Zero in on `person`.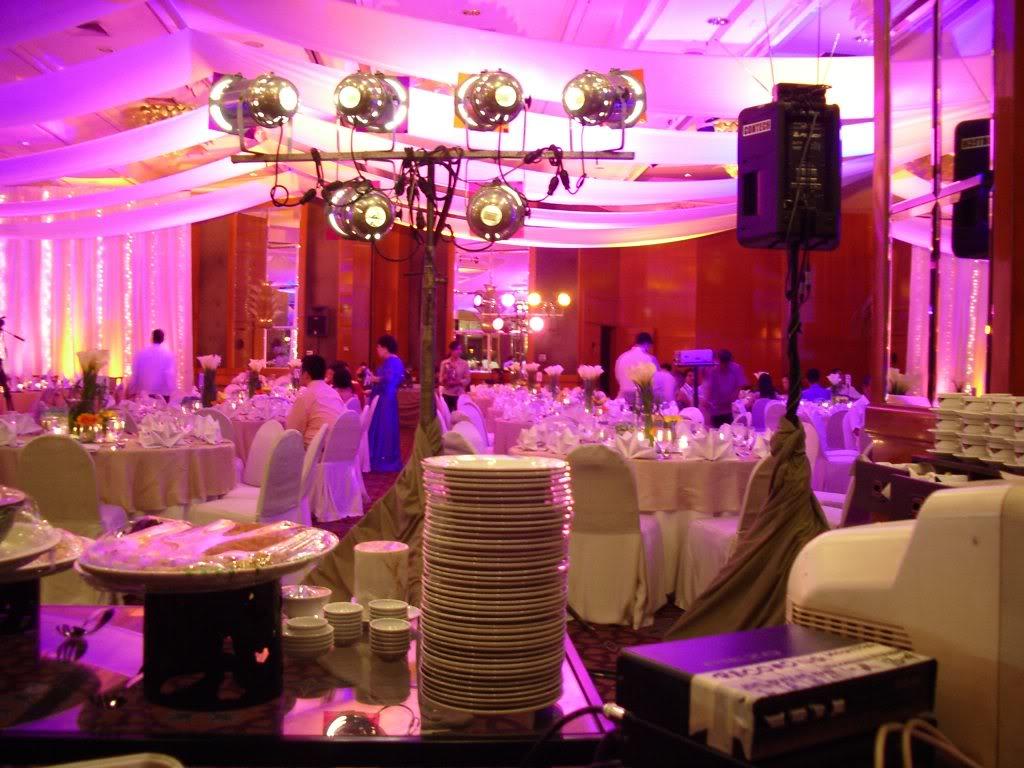
Zeroed in: region(701, 350, 744, 427).
